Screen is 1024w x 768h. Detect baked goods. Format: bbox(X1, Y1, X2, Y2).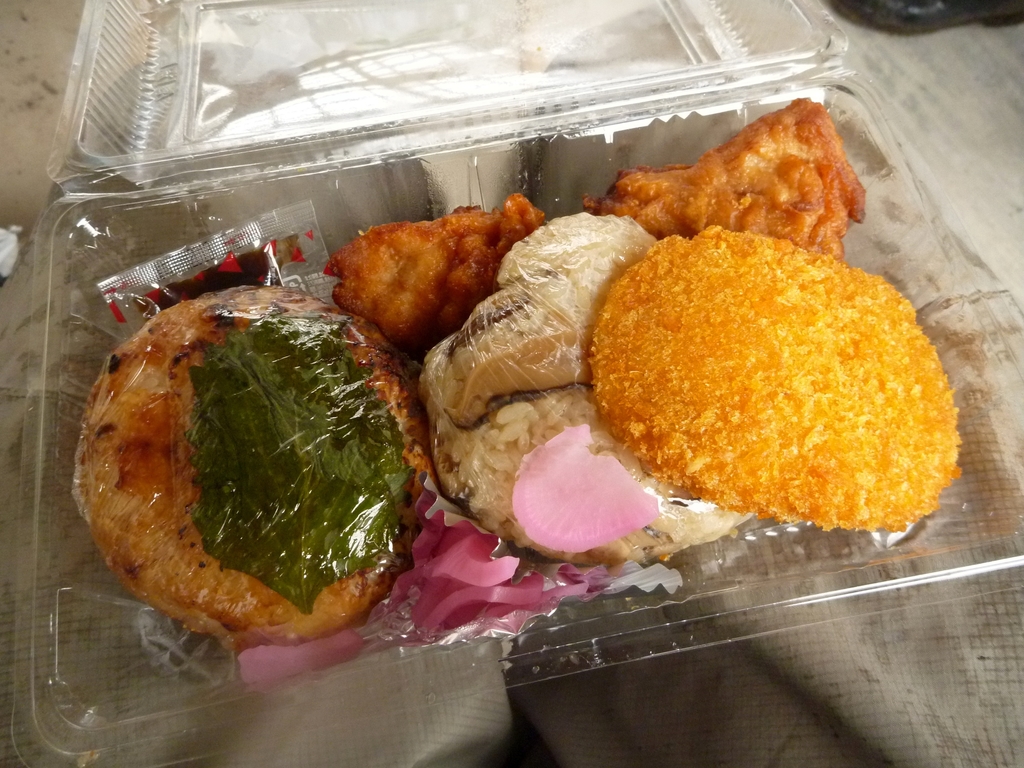
bbox(417, 214, 777, 564).
